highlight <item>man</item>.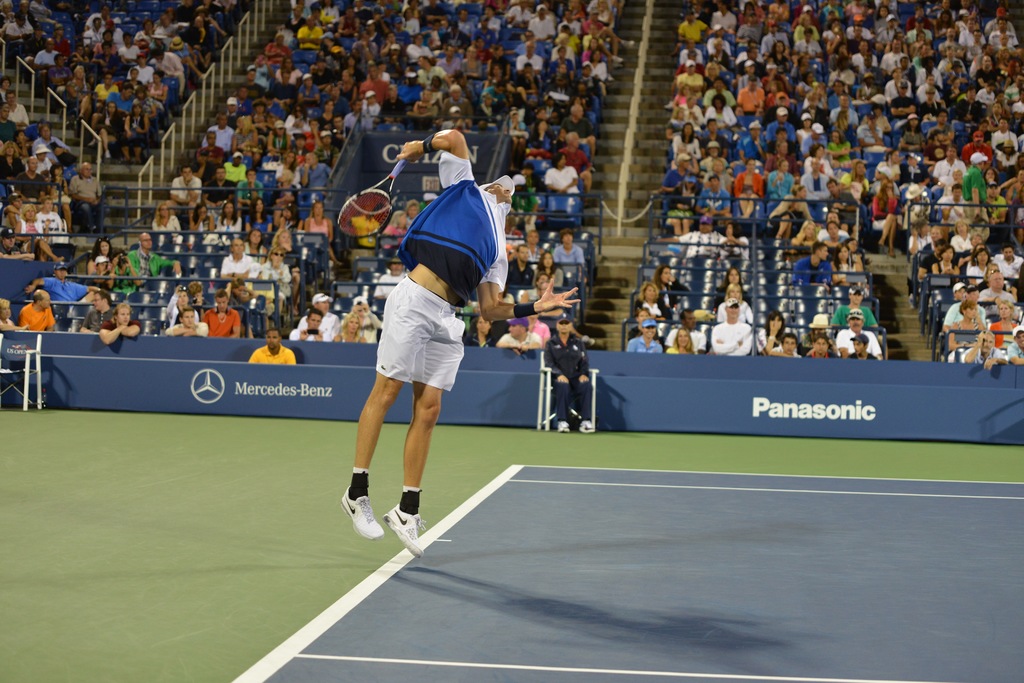
Highlighted region: [979,273,1021,309].
